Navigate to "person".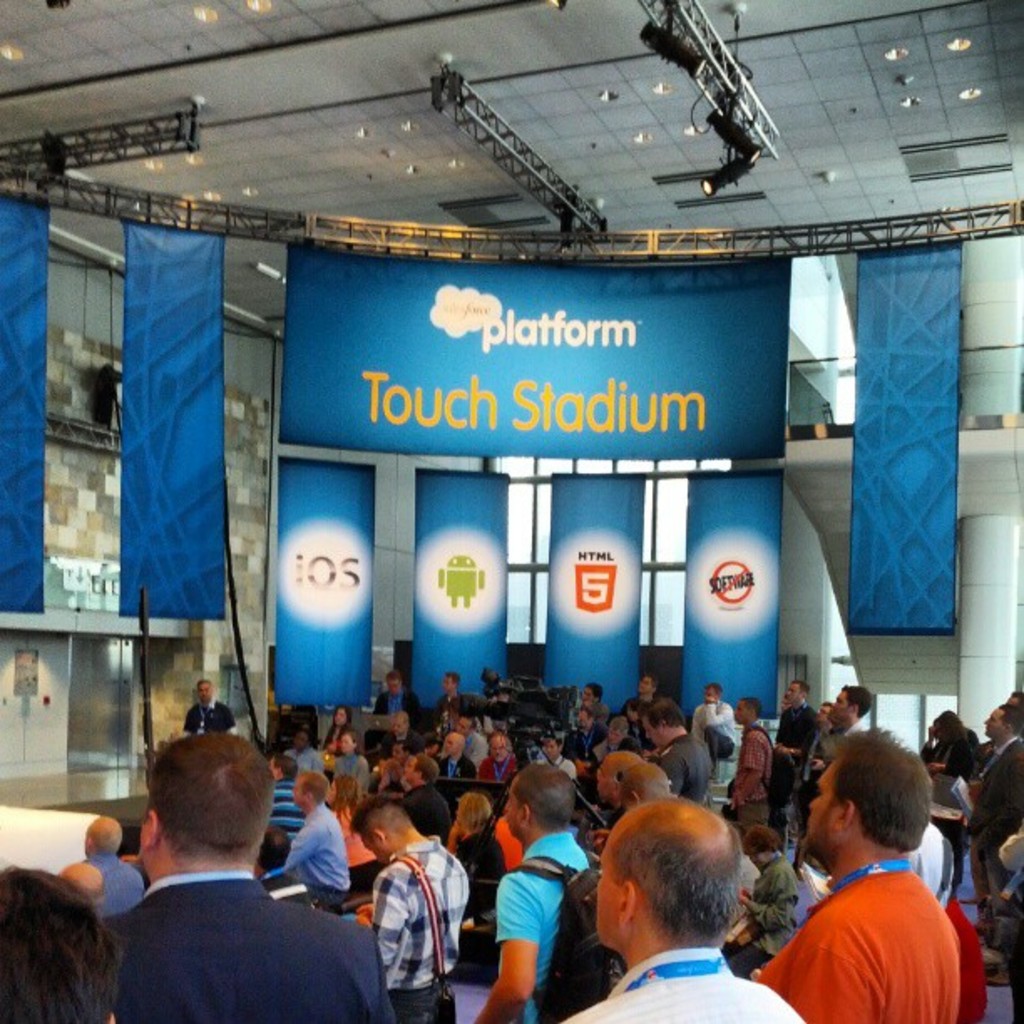
Navigation target: x1=353 y1=796 x2=467 y2=1022.
